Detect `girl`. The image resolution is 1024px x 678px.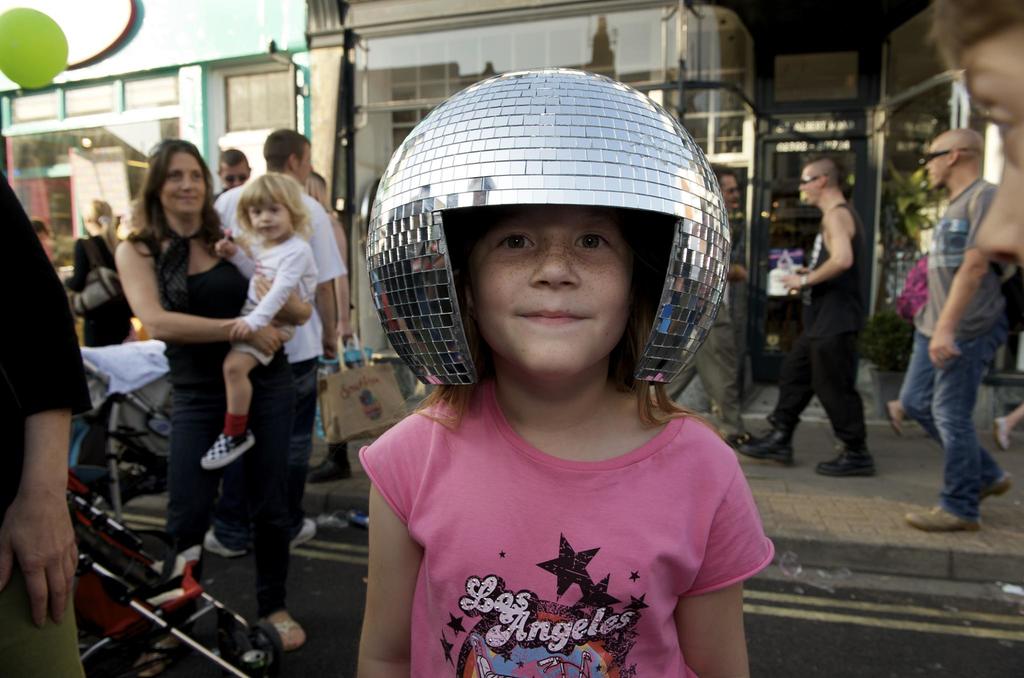
355/64/774/672.
